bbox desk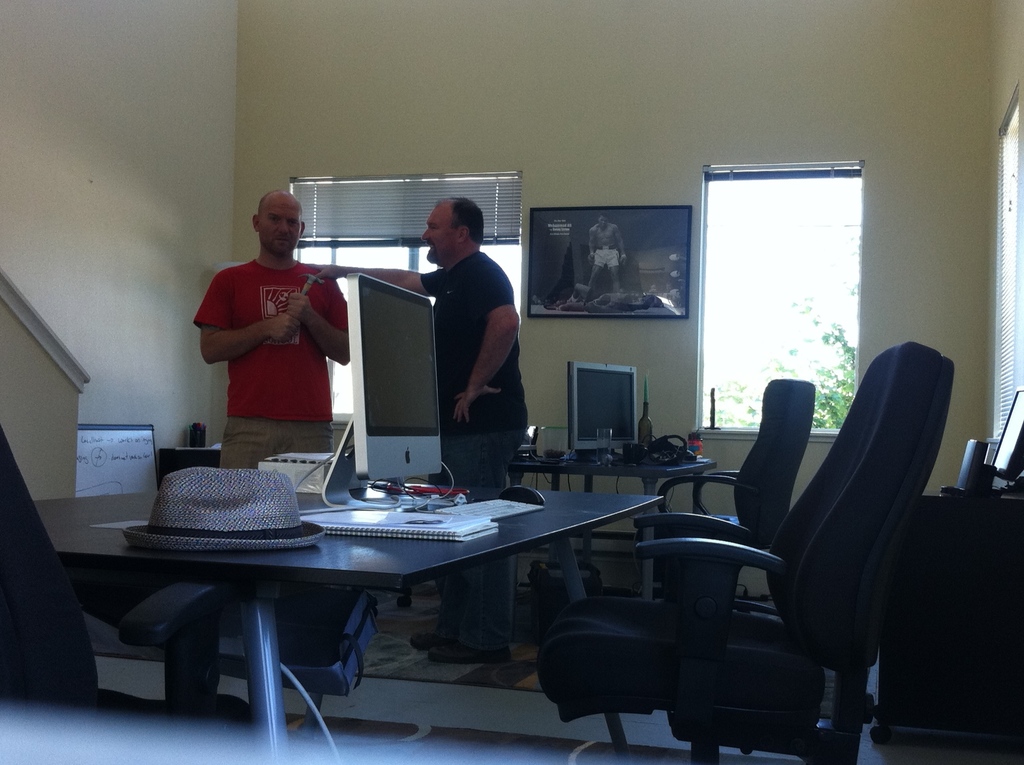
[left=104, top=456, right=756, bottom=739]
